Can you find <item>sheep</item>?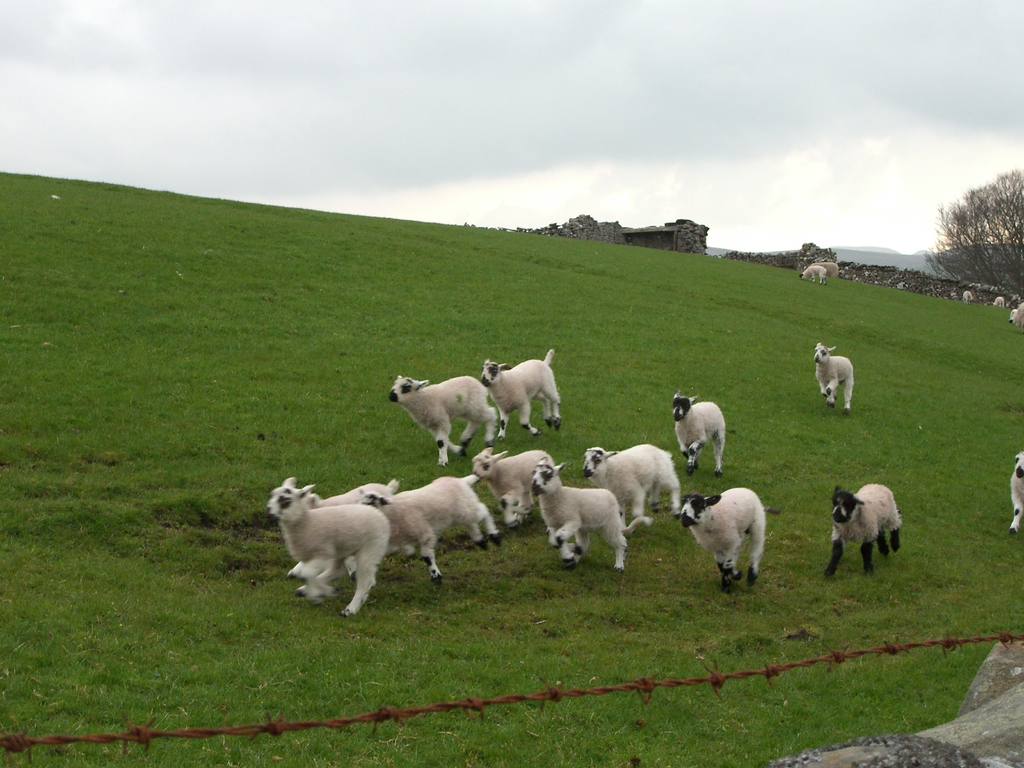
Yes, bounding box: left=1011, top=303, right=1023, bottom=325.
